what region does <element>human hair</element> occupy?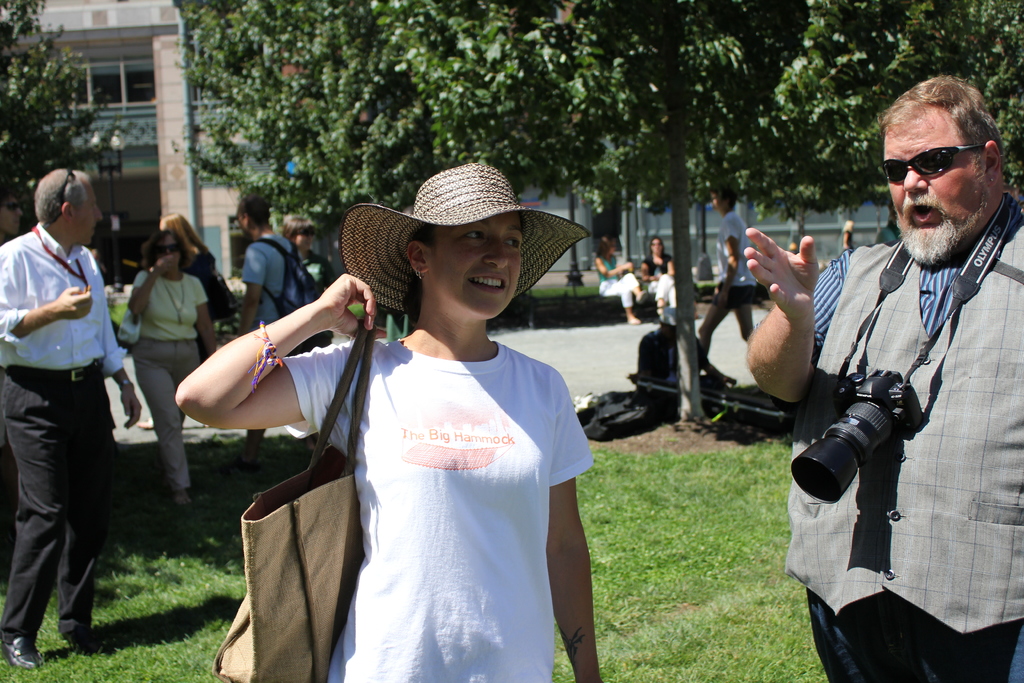
BBox(140, 233, 186, 269).
